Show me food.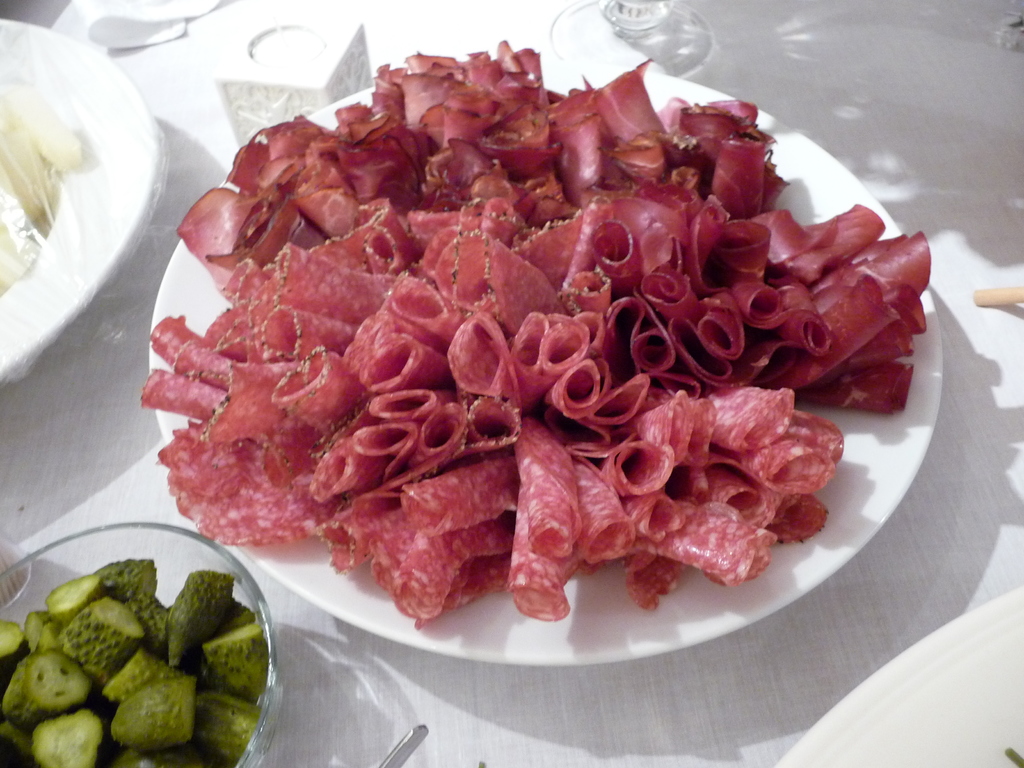
food is here: <box>0,557,268,767</box>.
